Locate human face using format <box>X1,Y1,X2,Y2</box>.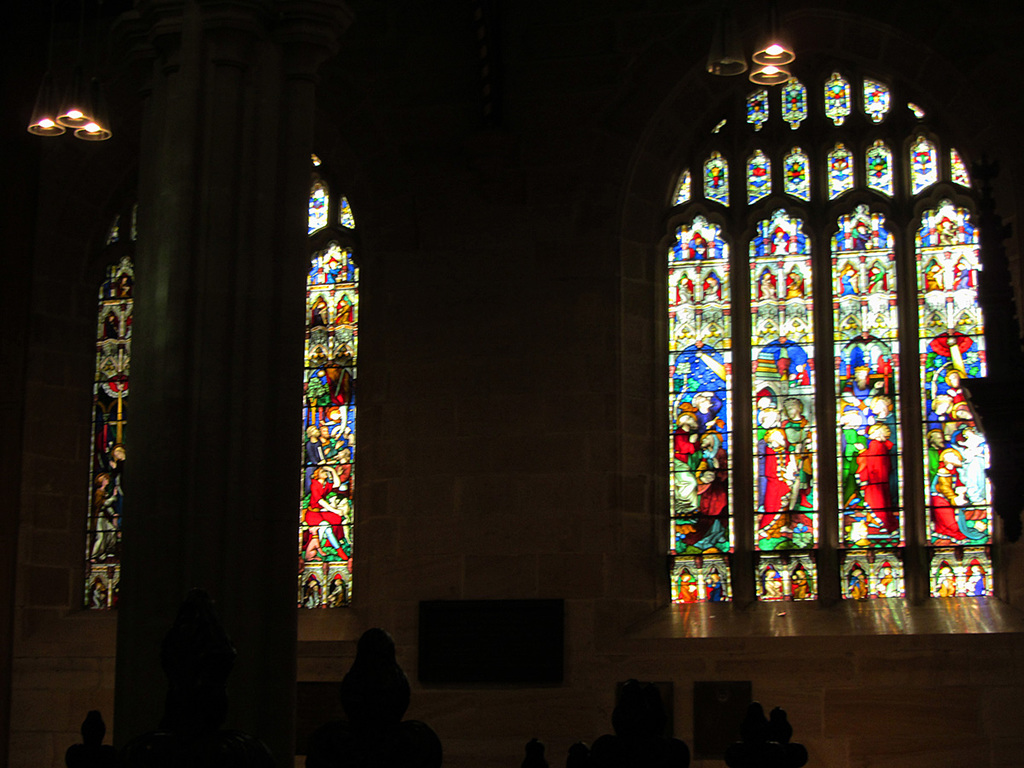
<box>788,406,795,418</box>.
